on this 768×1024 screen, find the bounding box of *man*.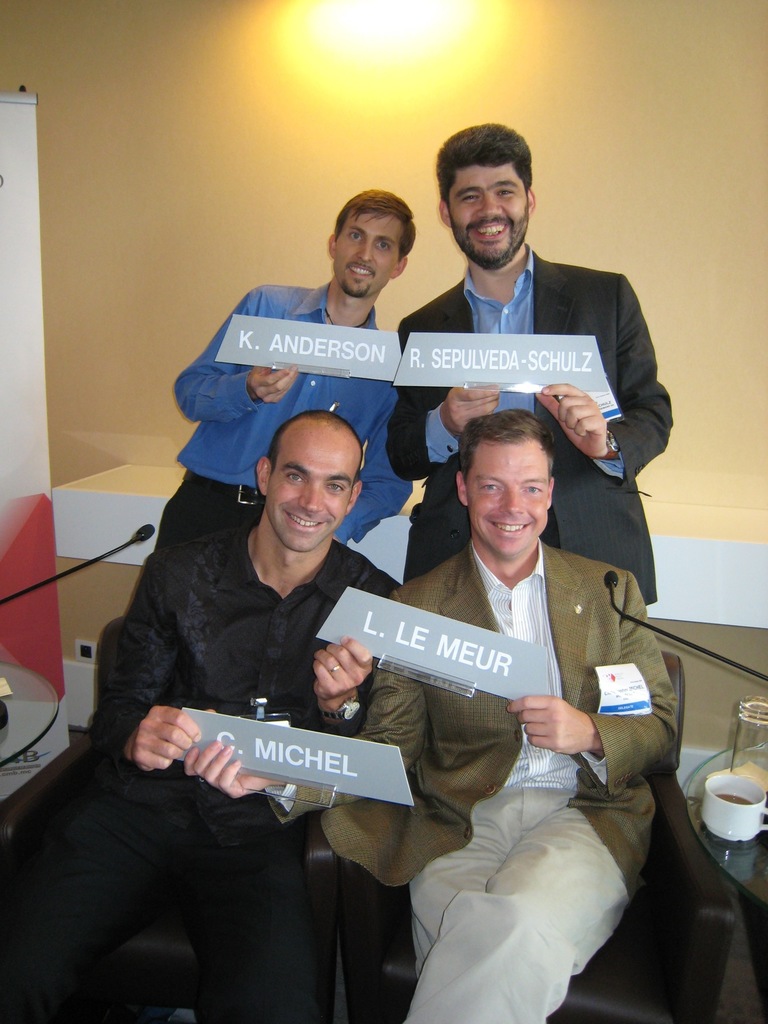
Bounding box: left=323, top=383, right=671, bottom=891.
